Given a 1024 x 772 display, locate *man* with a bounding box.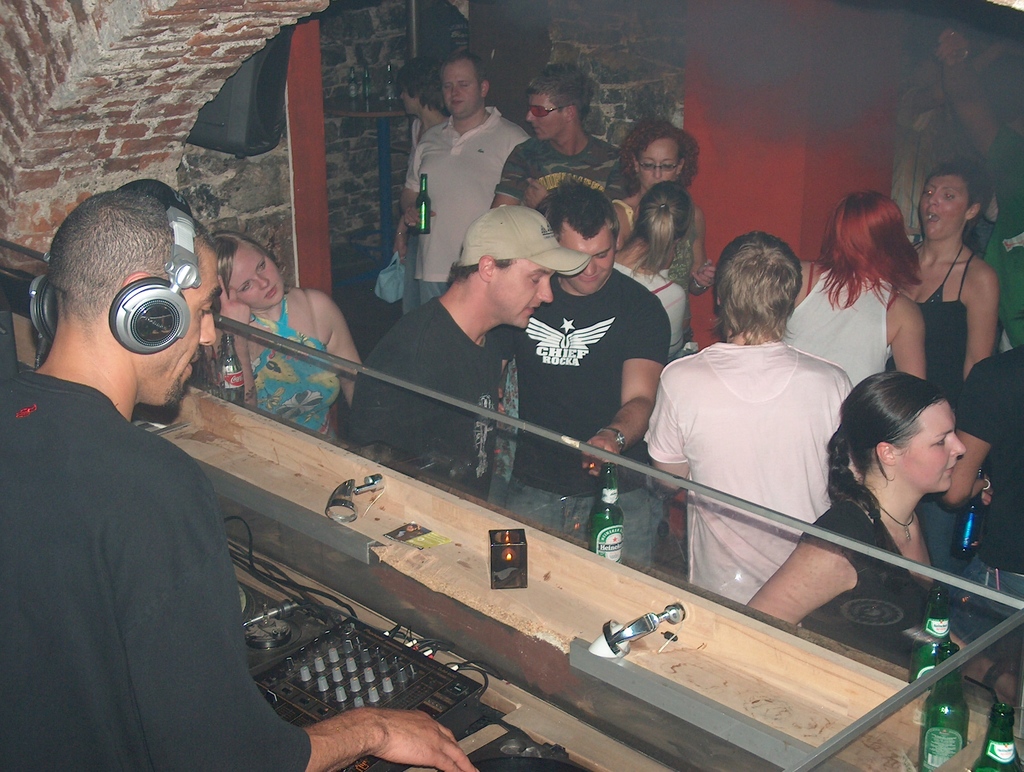
Located: Rect(492, 175, 670, 563).
